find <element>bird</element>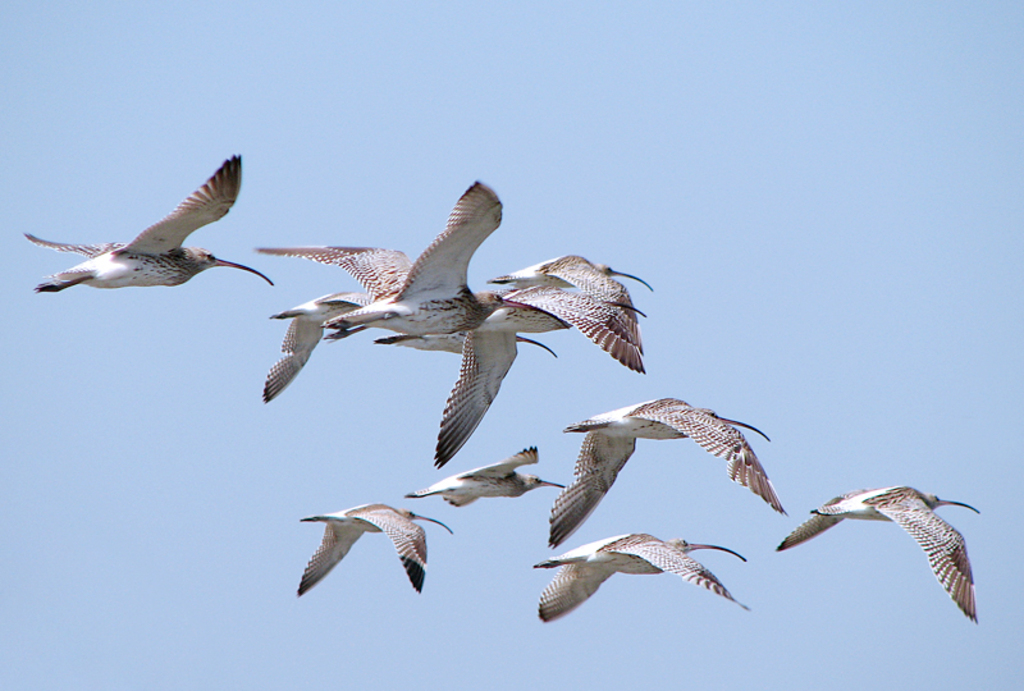
x1=260 y1=294 x2=361 y2=402
